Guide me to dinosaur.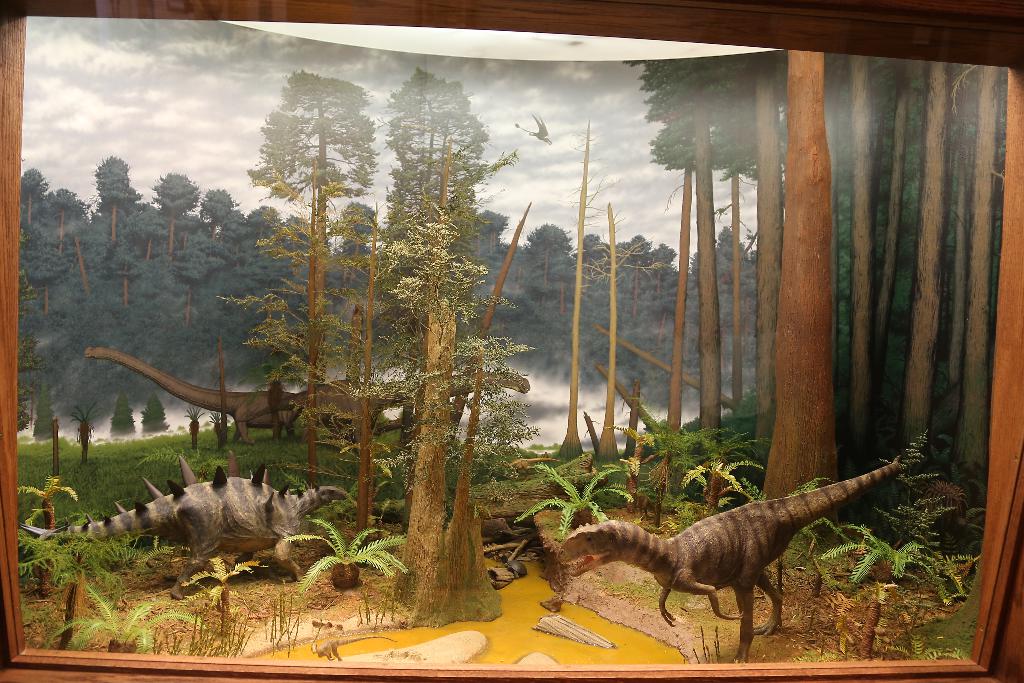
Guidance: x1=235 y1=367 x2=535 y2=447.
